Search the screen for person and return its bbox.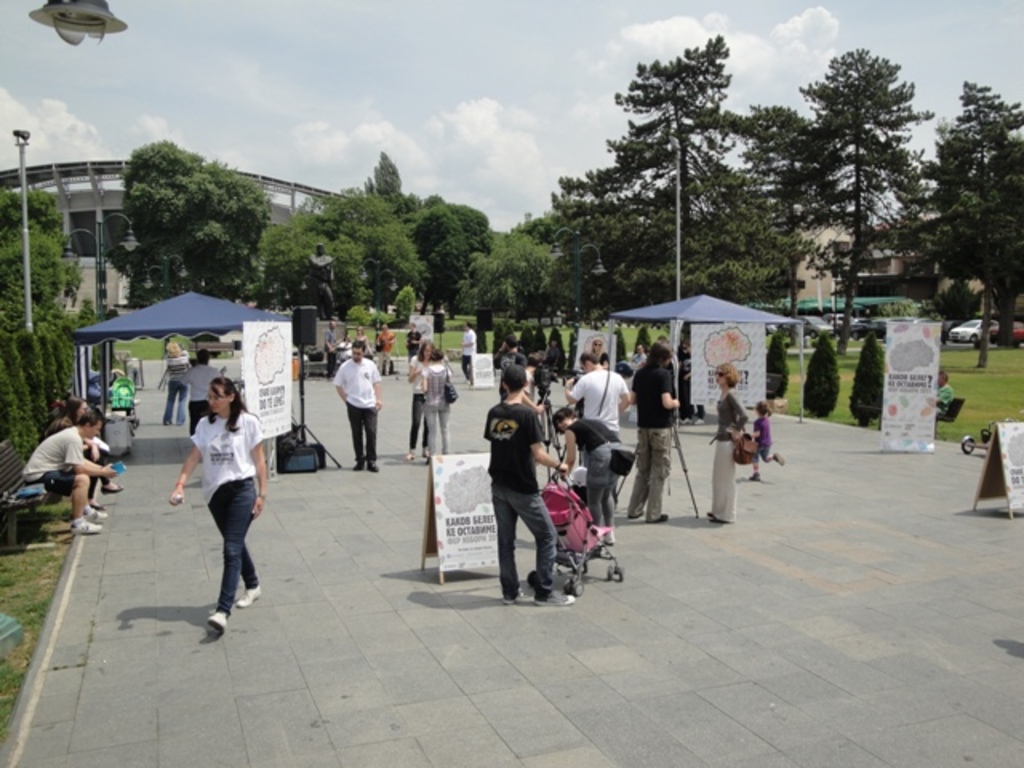
Found: rect(176, 341, 235, 435).
